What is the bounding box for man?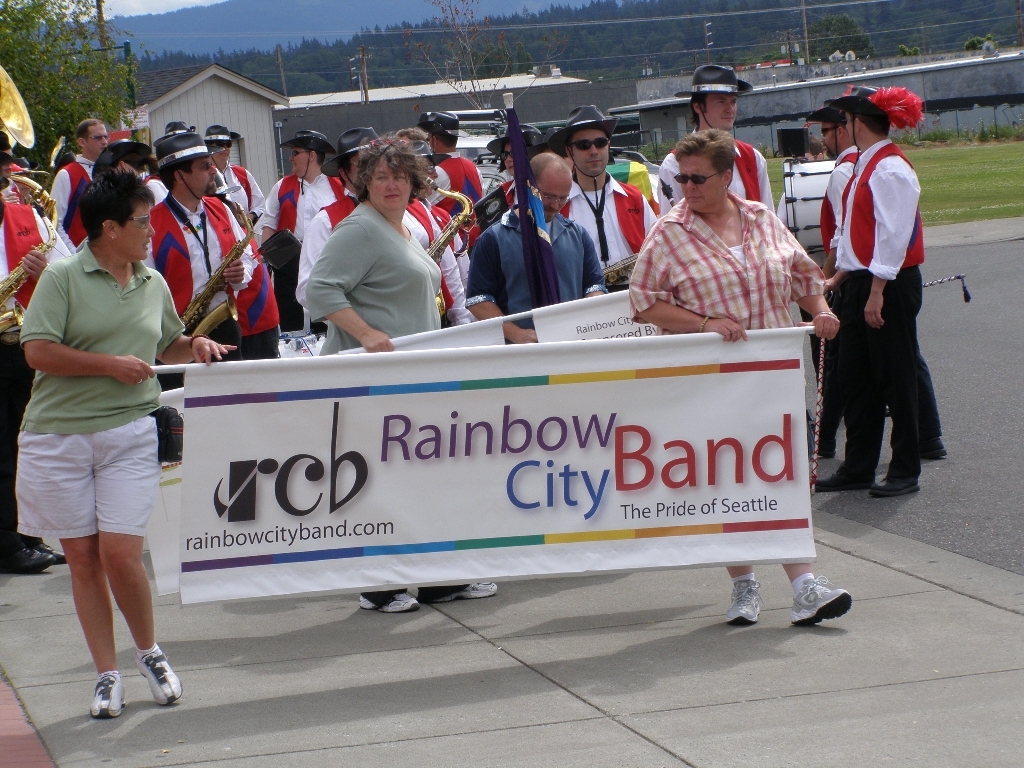
l=802, t=96, r=955, b=454.
